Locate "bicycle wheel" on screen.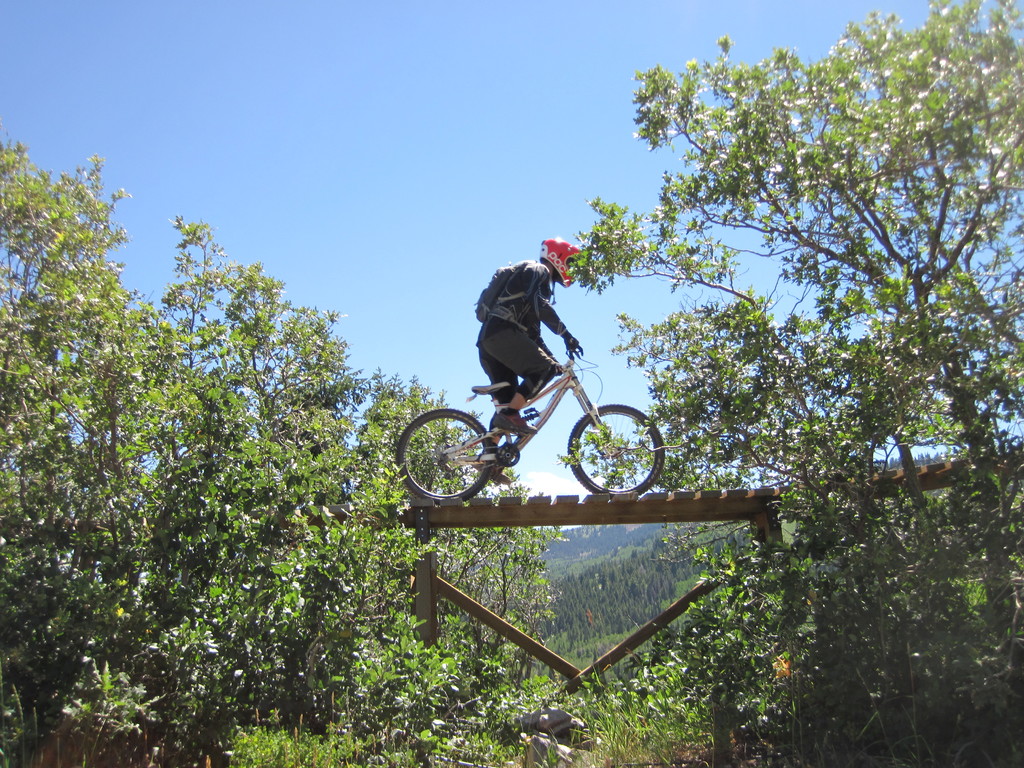
On screen at [x1=408, y1=414, x2=499, y2=506].
